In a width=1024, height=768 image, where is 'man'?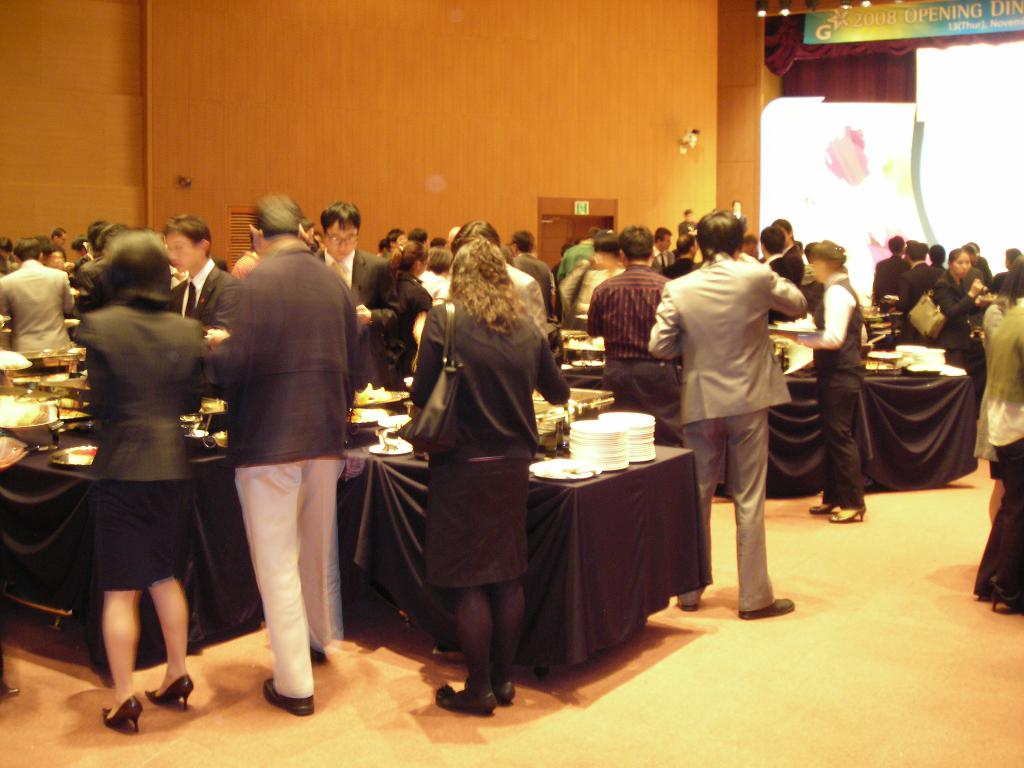
region(900, 243, 941, 315).
